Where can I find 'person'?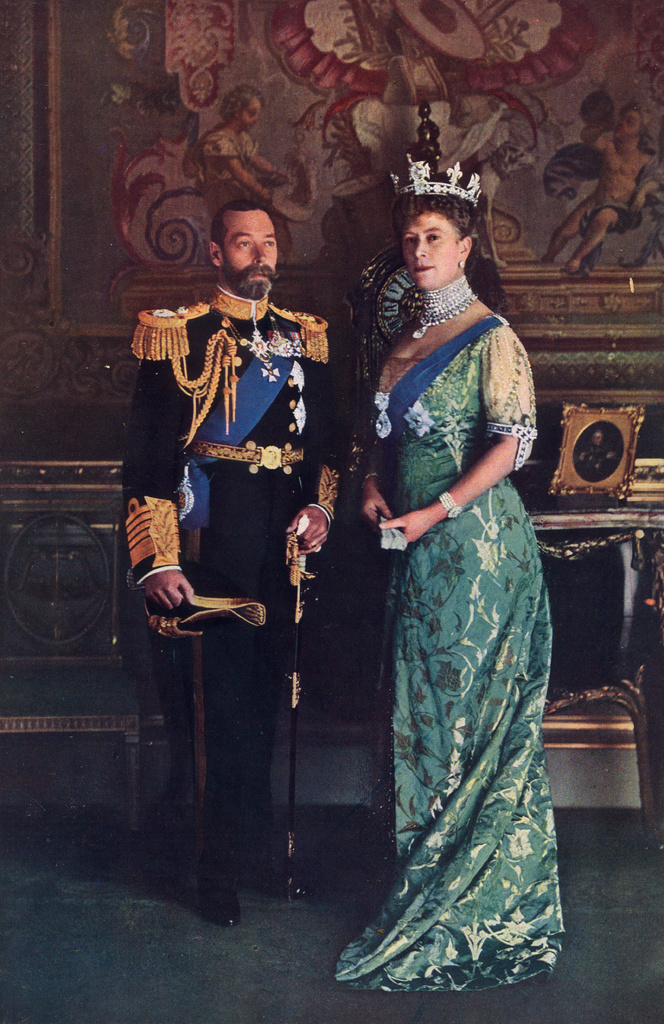
You can find it at box(140, 190, 340, 826).
